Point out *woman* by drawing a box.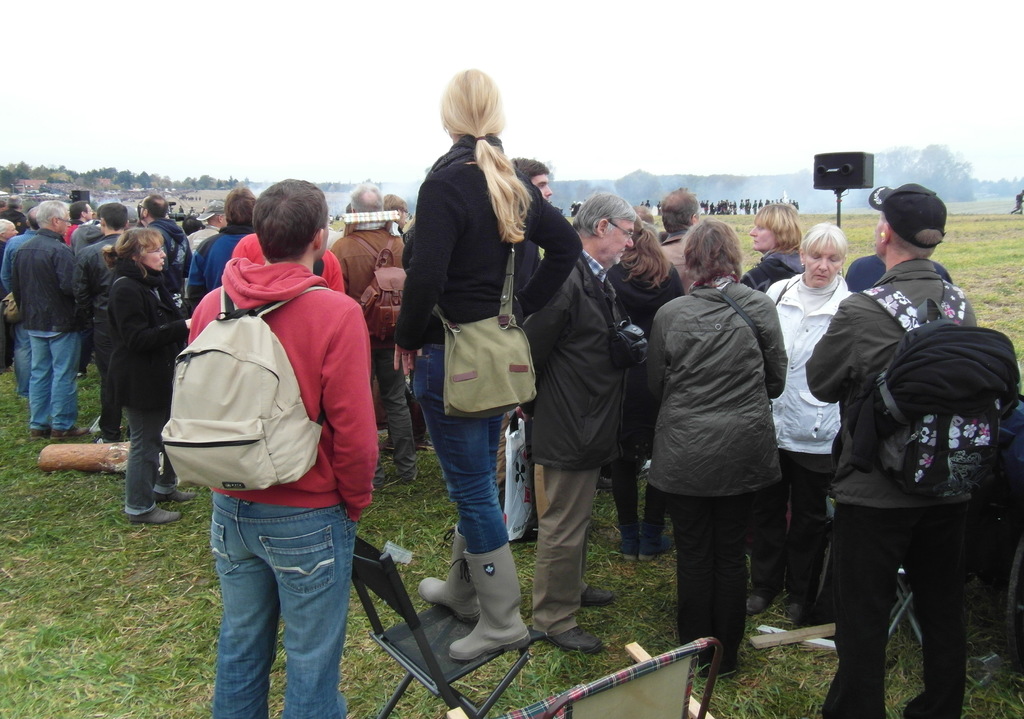
crop(647, 219, 787, 677).
